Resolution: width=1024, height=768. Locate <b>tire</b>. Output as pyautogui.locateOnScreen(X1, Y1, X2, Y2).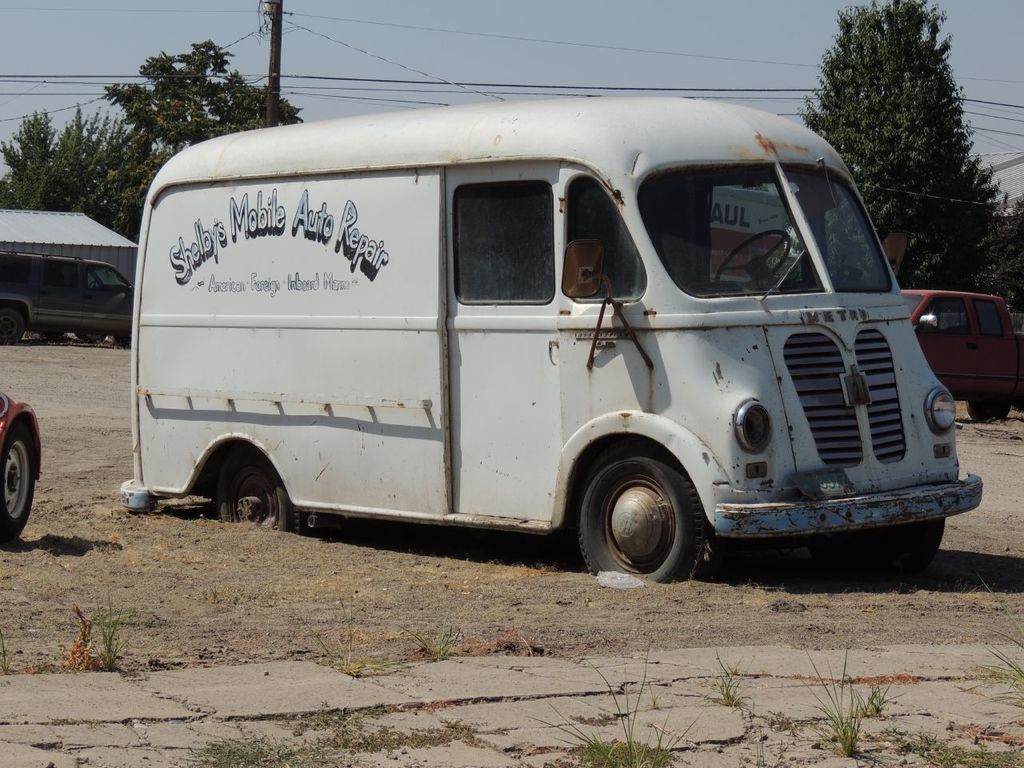
pyautogui.locateOnScreen(216, 454, 314, 537).
